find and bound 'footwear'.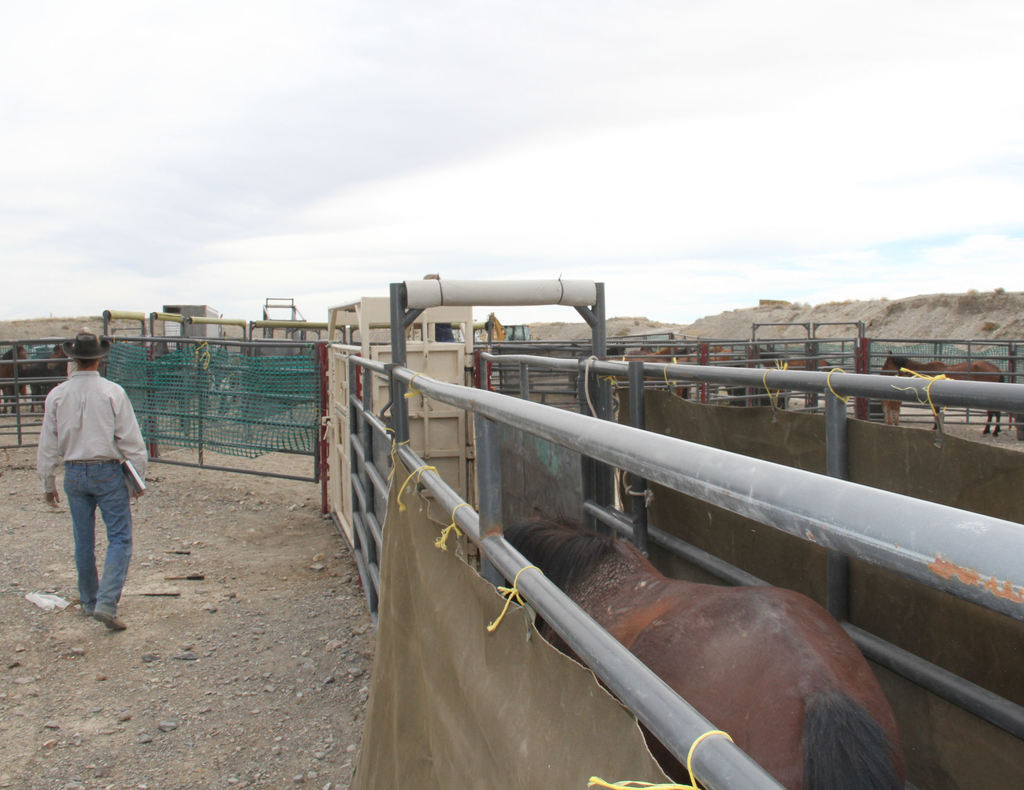
Bound: 97 614 126 636.
